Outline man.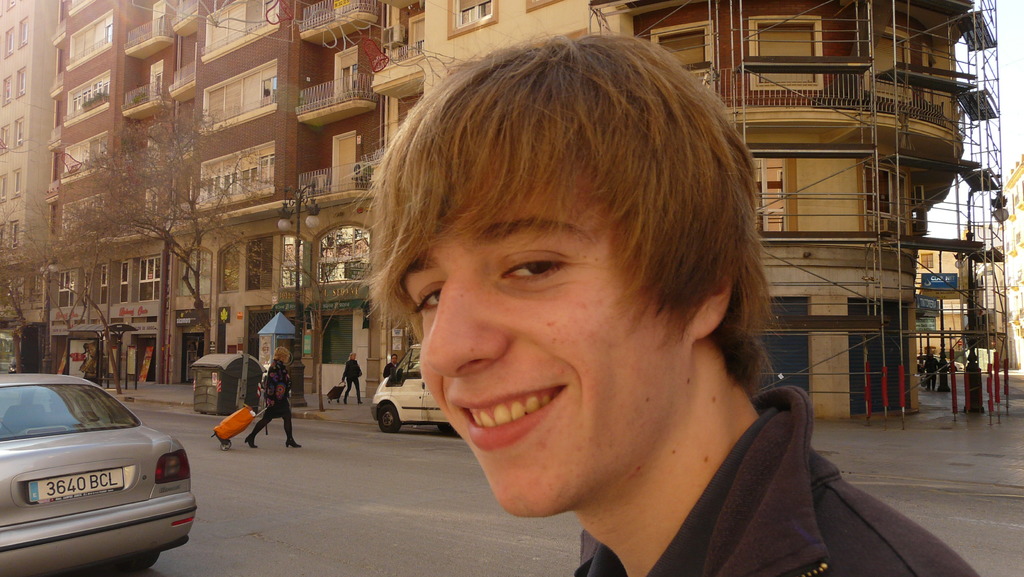
Outline: l=382, t=353, r=402, b=379.
